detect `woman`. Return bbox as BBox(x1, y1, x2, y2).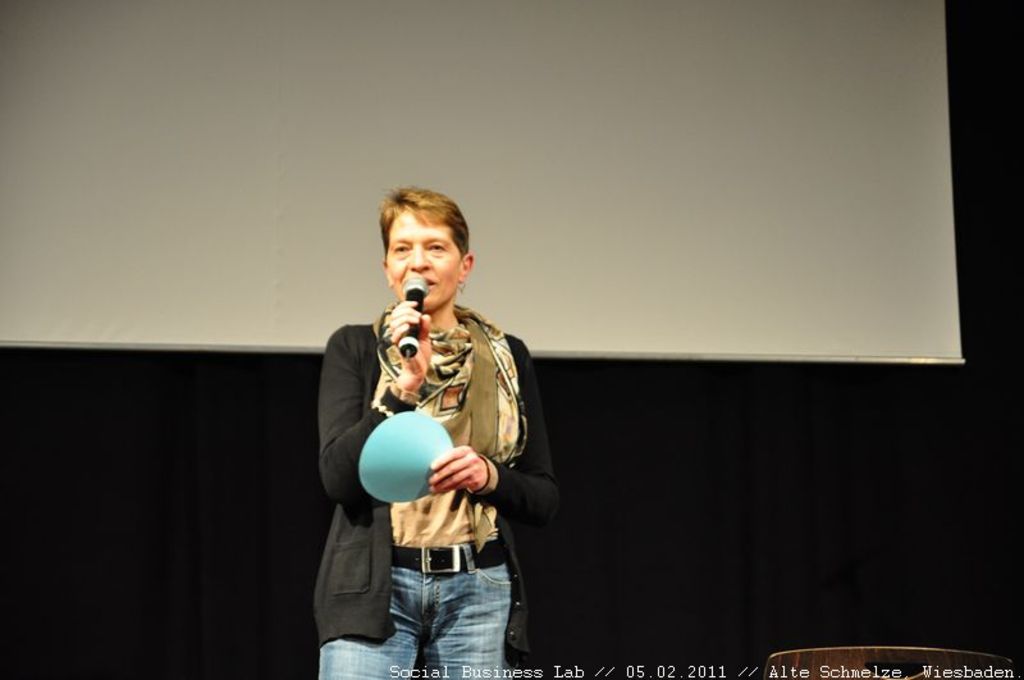
BBox(344, 190, 556, 662).
